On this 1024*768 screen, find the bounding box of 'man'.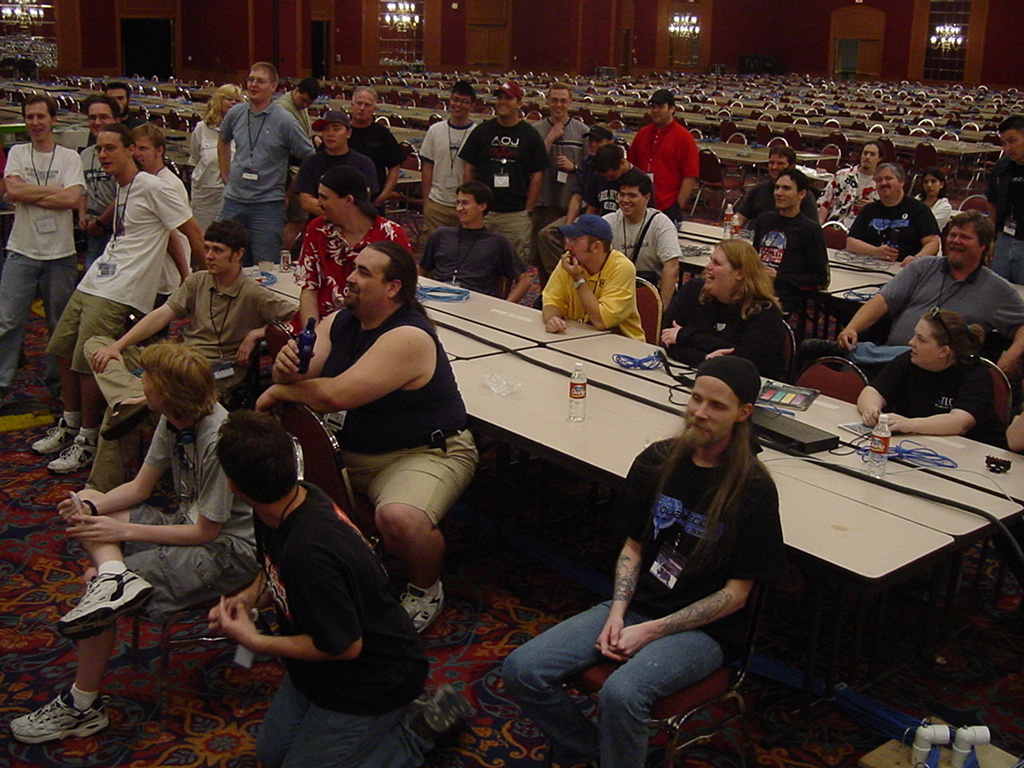
Bounding box: box(113, 82, 136, 130).
